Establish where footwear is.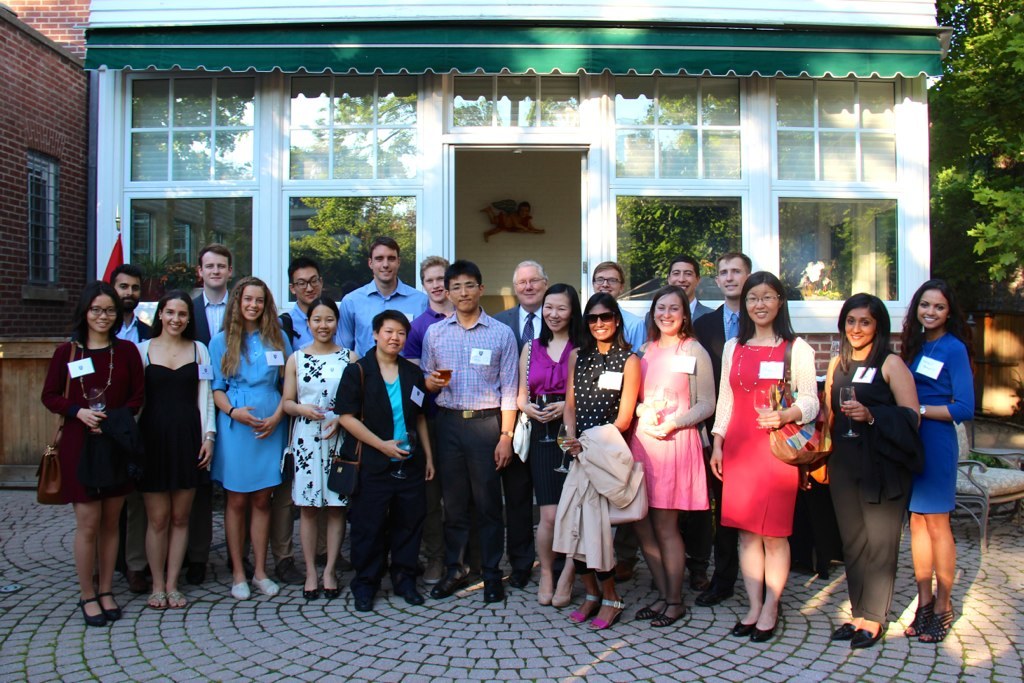
Established at {"left": 696, "top": 582, "right": 736, "bottom": 606}.
